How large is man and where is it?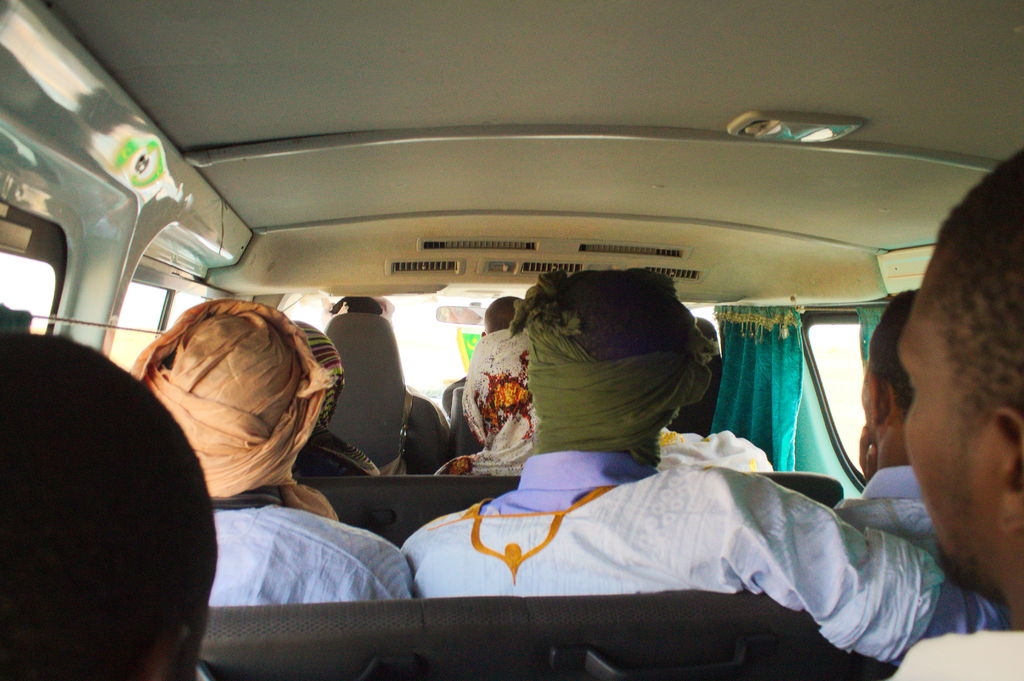
Bounding box: Rect(397, 268, 1023, 671).
